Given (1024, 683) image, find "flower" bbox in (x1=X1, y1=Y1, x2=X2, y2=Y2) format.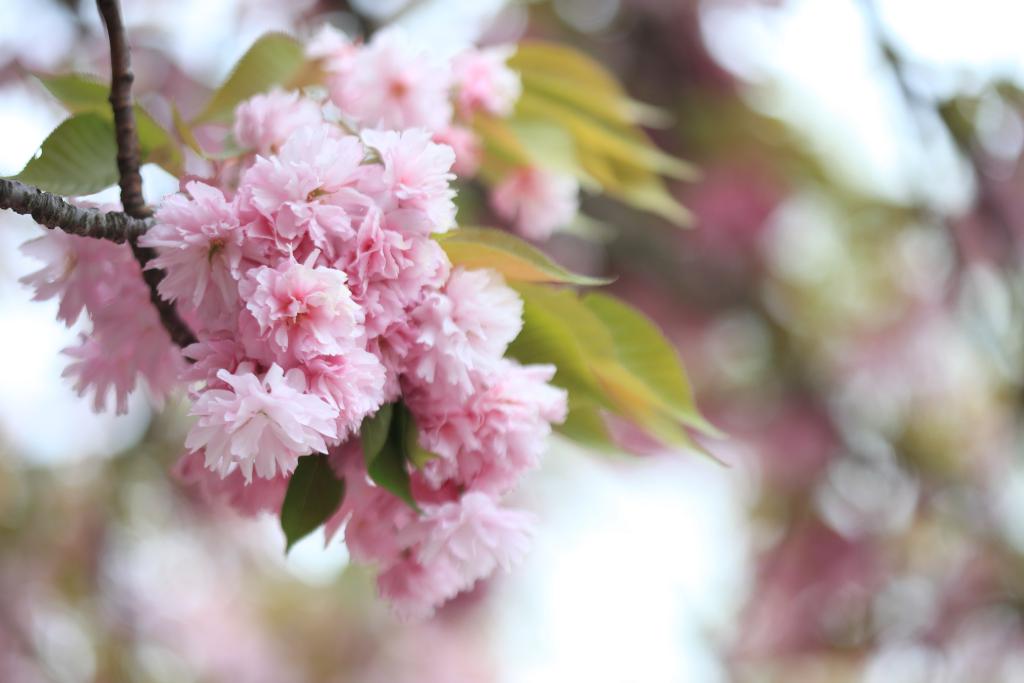
(x1=162, y1=351, x2=339, y2=488).
